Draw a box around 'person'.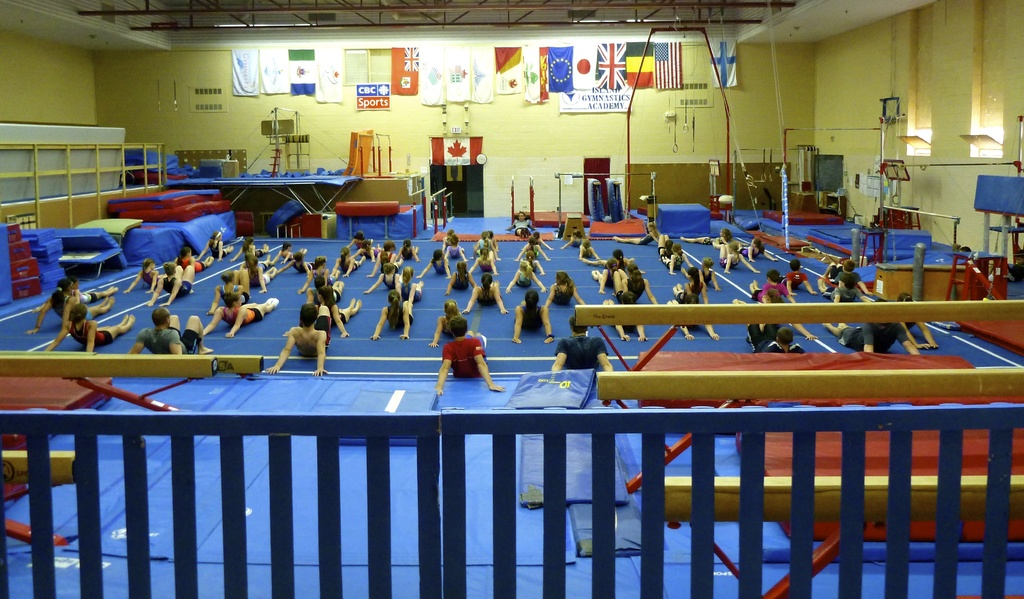
x1=521, y1=291, x2=556, y2=344.
